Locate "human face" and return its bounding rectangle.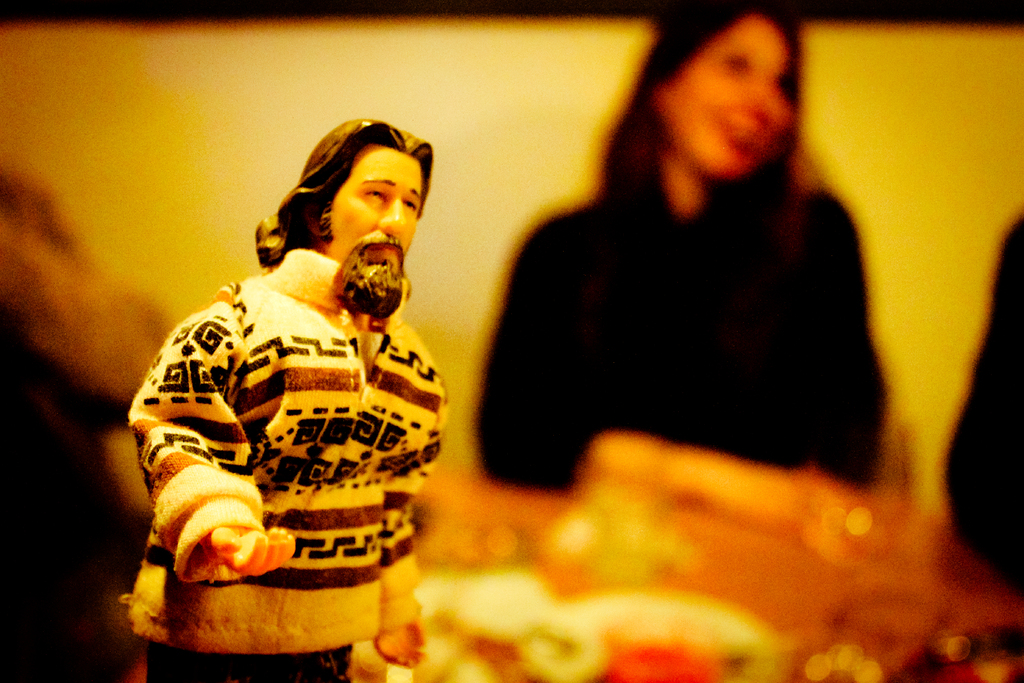
x1=662, y1=17, x2=790, y2=179.
